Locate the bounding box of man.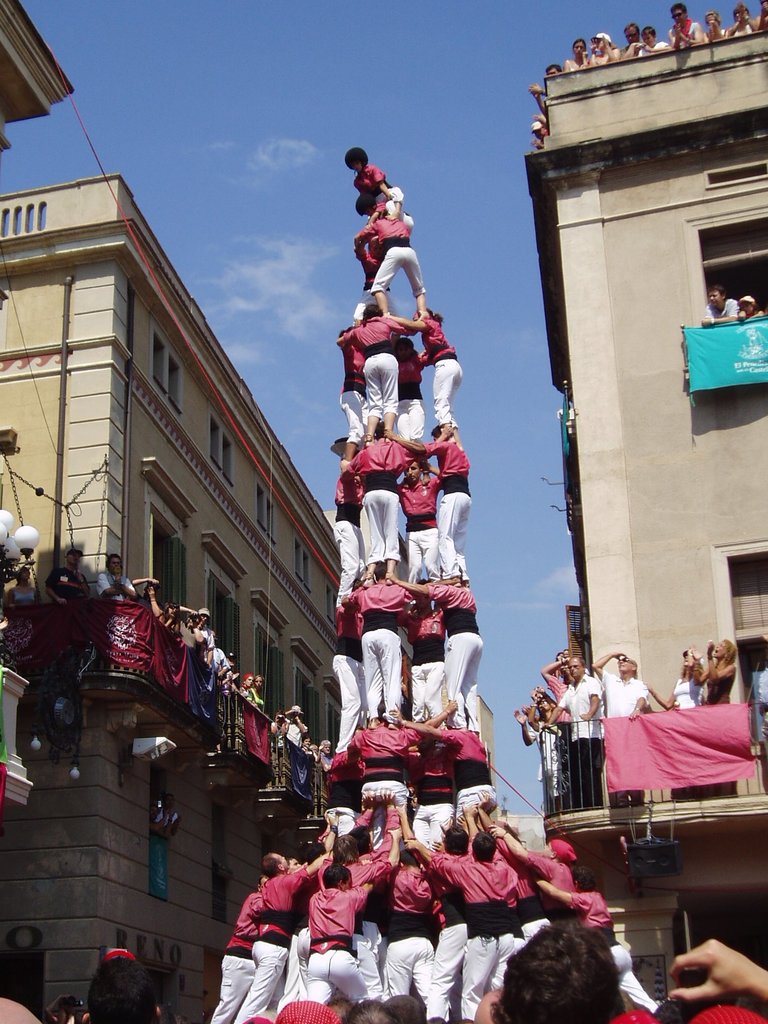
Bounding box: (196,607,214,673).
